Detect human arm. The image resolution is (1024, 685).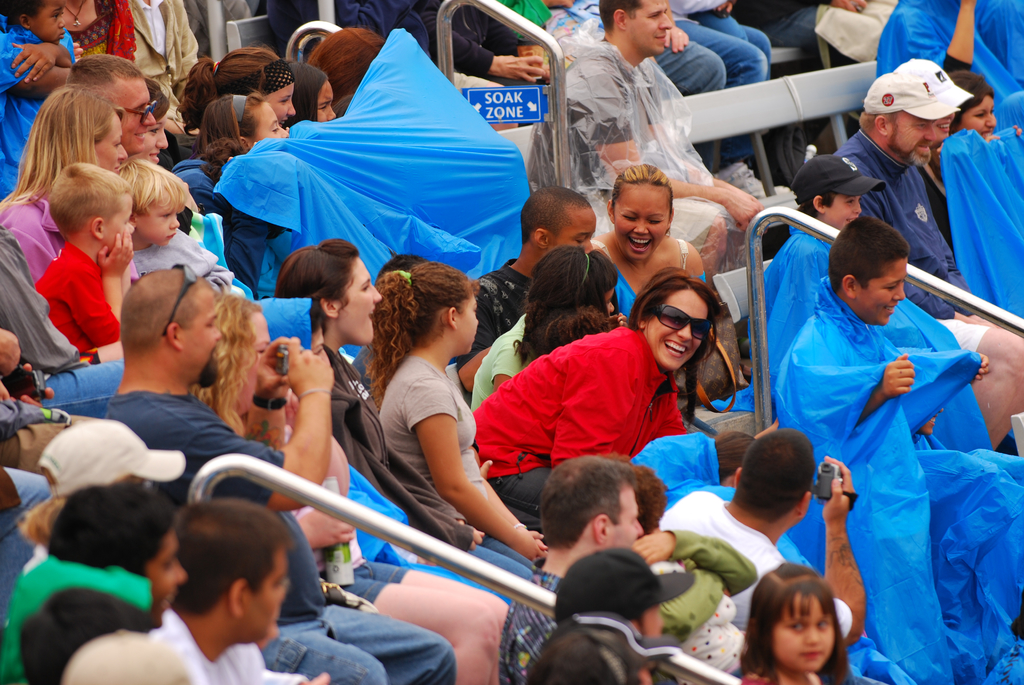
650:567:726:642.
